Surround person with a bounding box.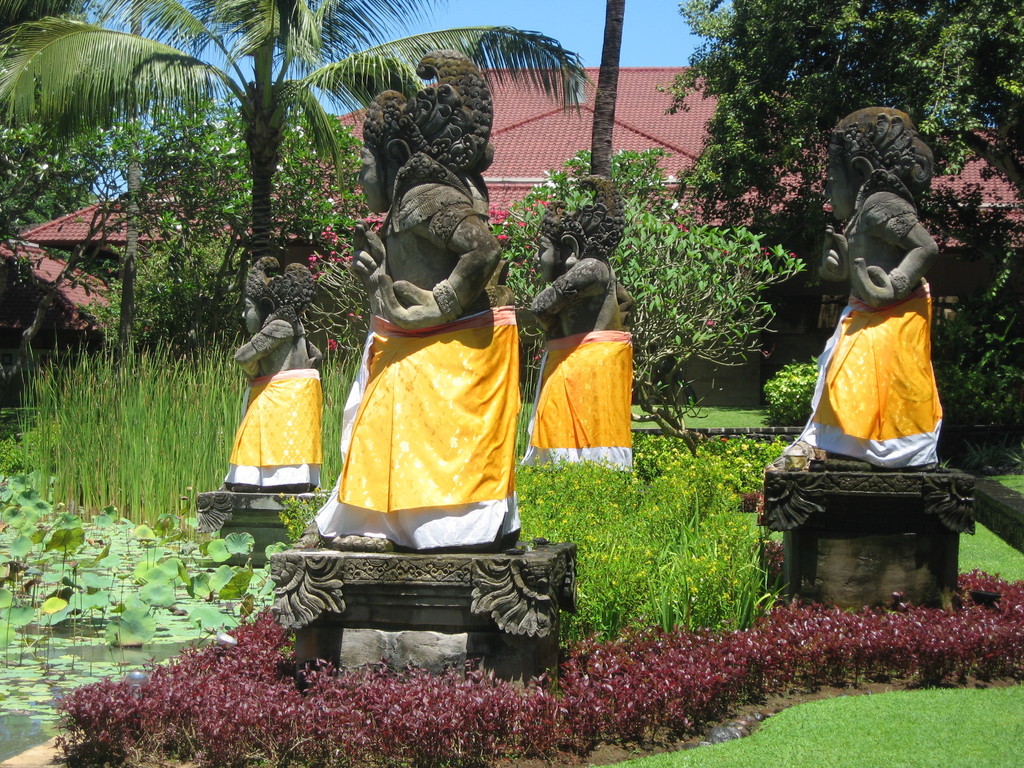
<region>525, 201, 631, 474</region>.
